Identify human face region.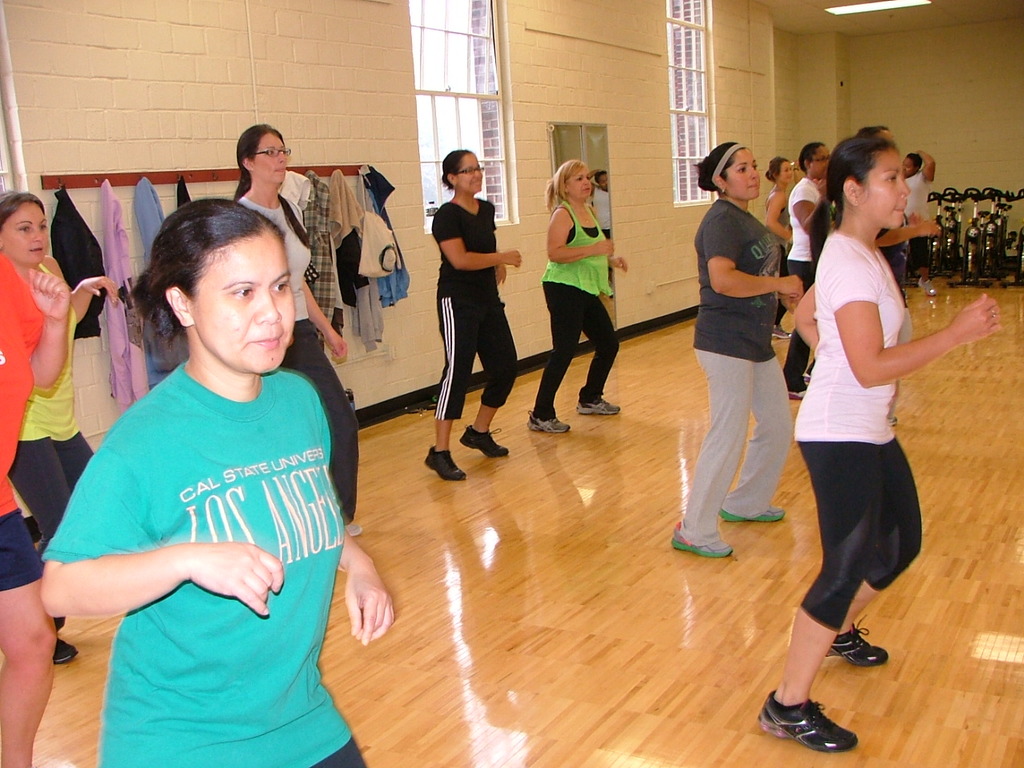
Region: <bbox>457, 151, 482, 190</bbox>.
